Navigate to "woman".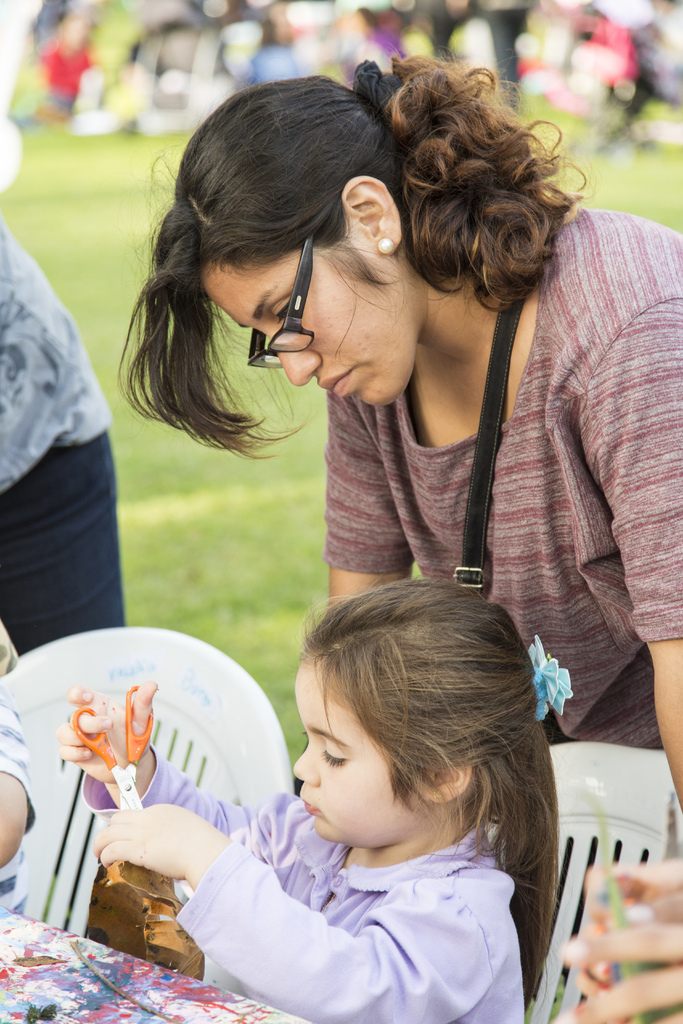
Navigation target: 74,74,663,827.
